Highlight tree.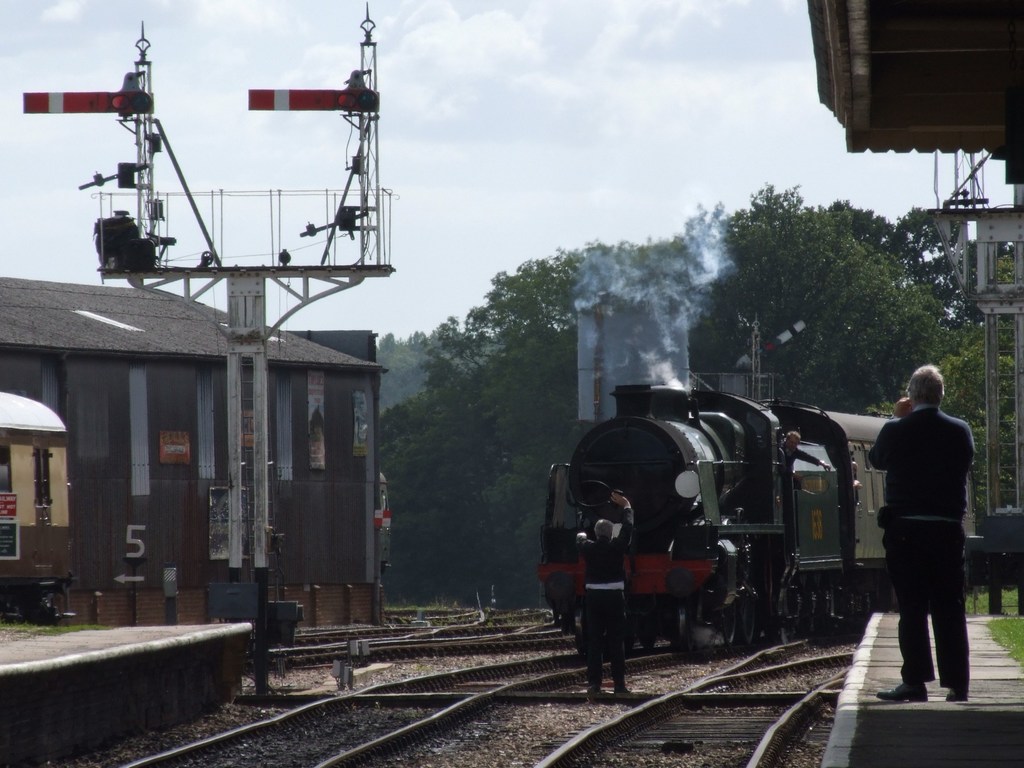
Highlighted region: {"left": 361, "top": 198, "right": 758, "bottom": 609}.
